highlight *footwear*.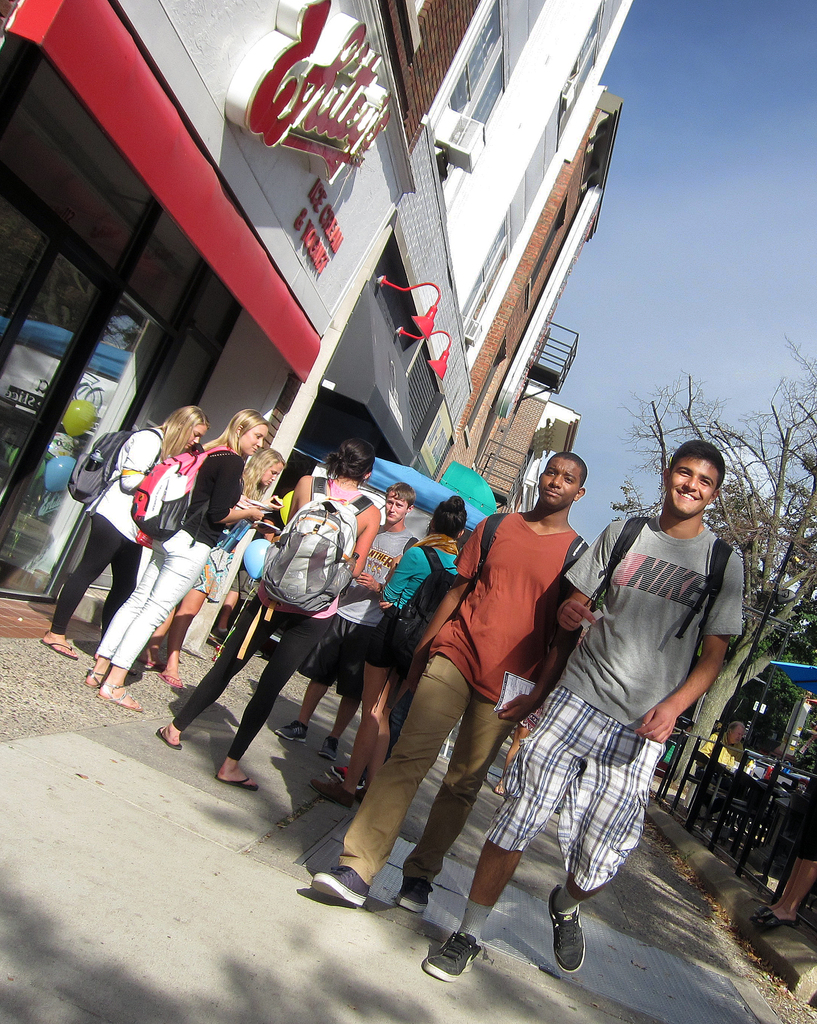
Highlighted region: 218,765,255,793.
